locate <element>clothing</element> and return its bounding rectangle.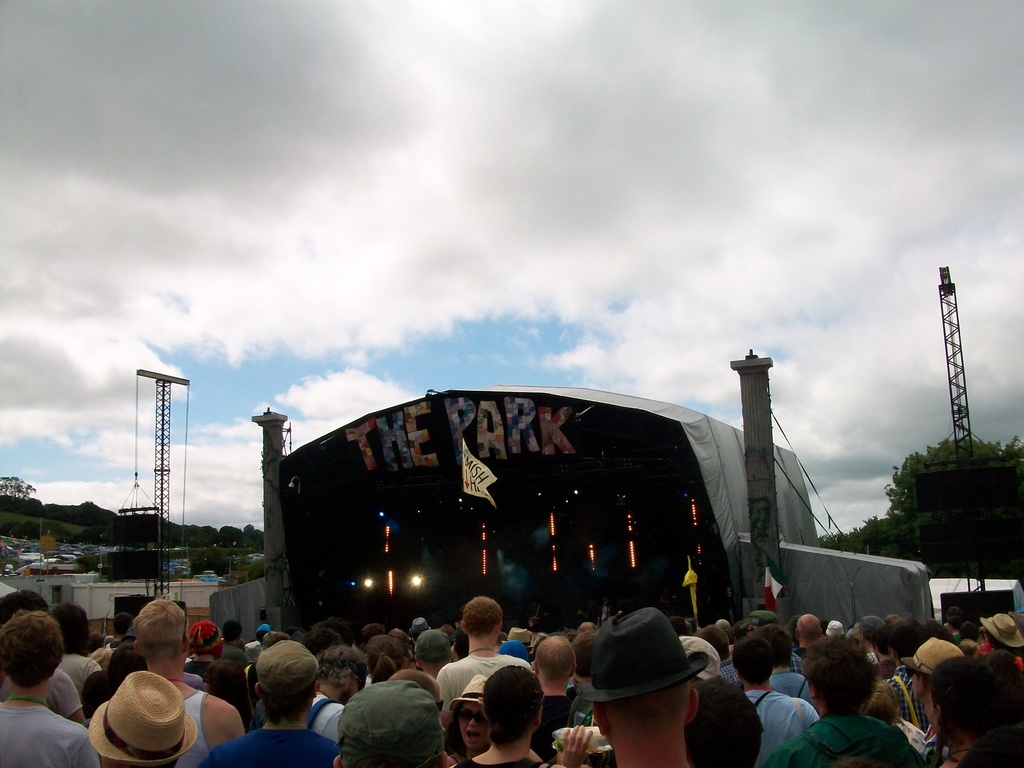
[left=340, top=663, right=436, bottom=765].
